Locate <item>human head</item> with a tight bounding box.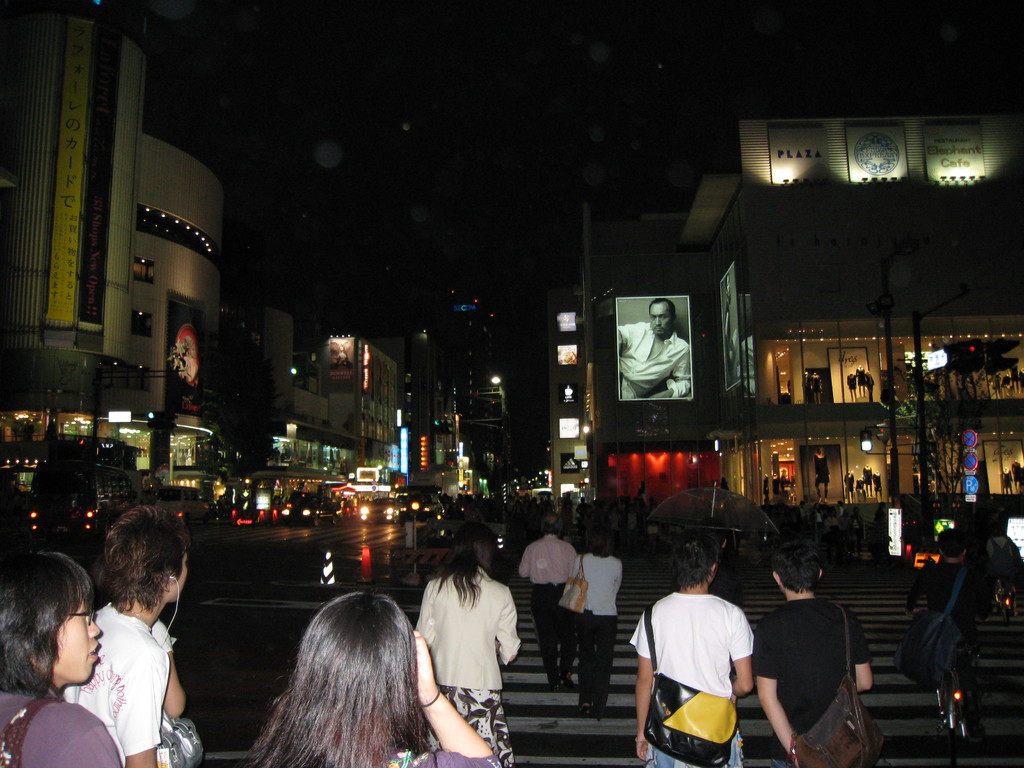
left=536, top=509, right=566, bottom=538.
